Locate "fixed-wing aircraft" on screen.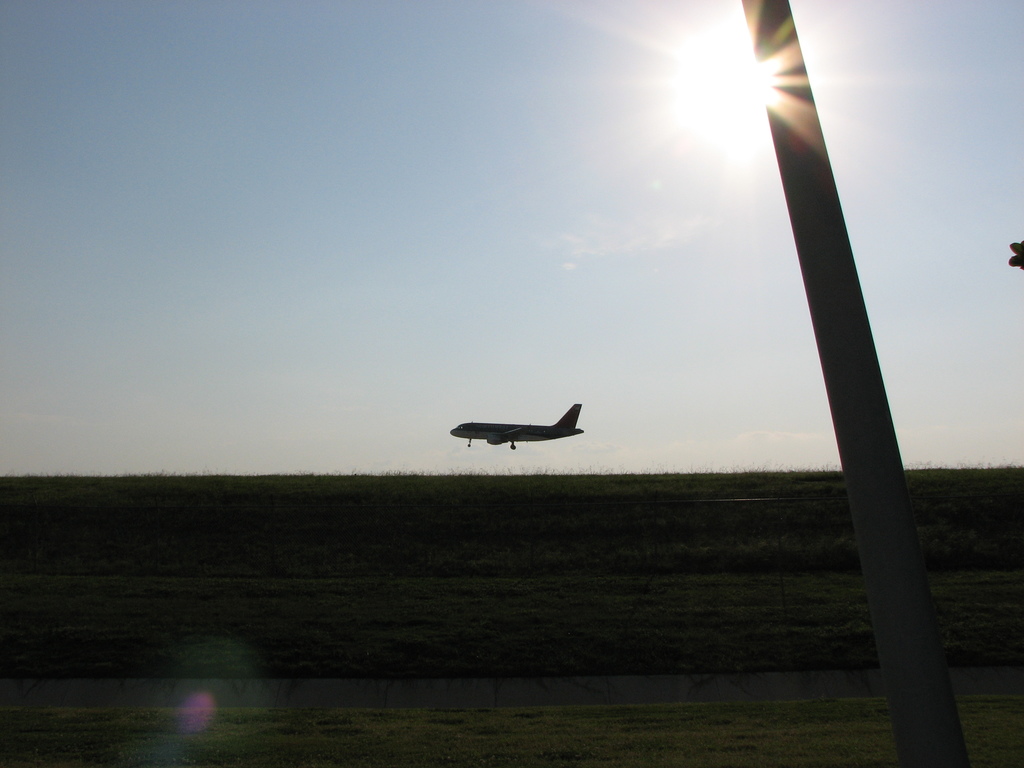
On screen at x1=448 y1=396 x2=586 y2=451.
